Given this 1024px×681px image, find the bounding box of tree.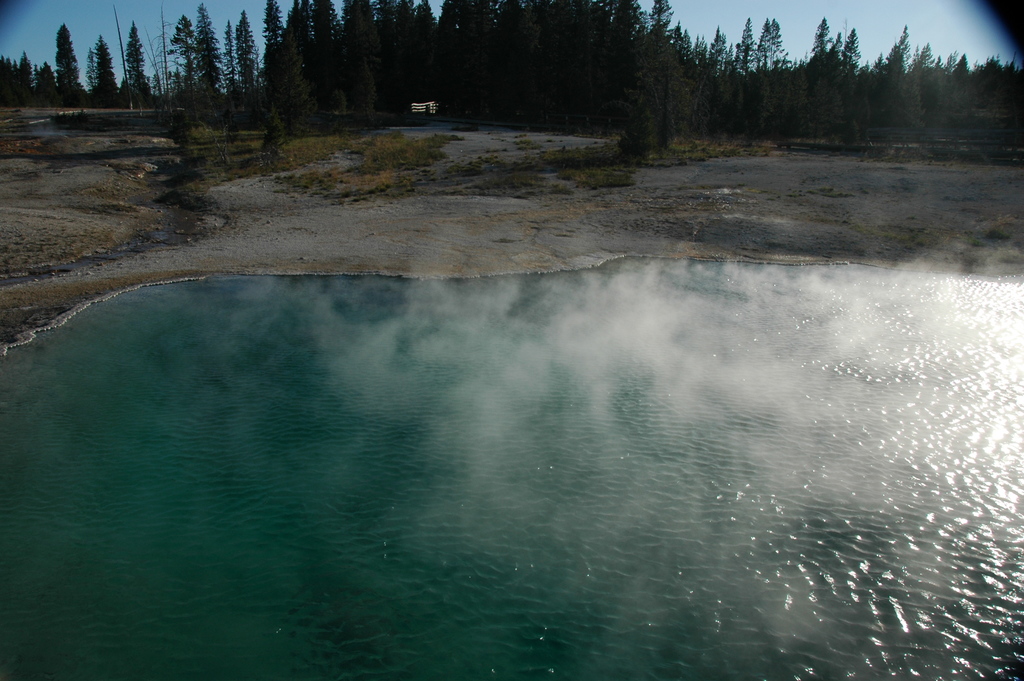
[416, 0, 433, 24].
